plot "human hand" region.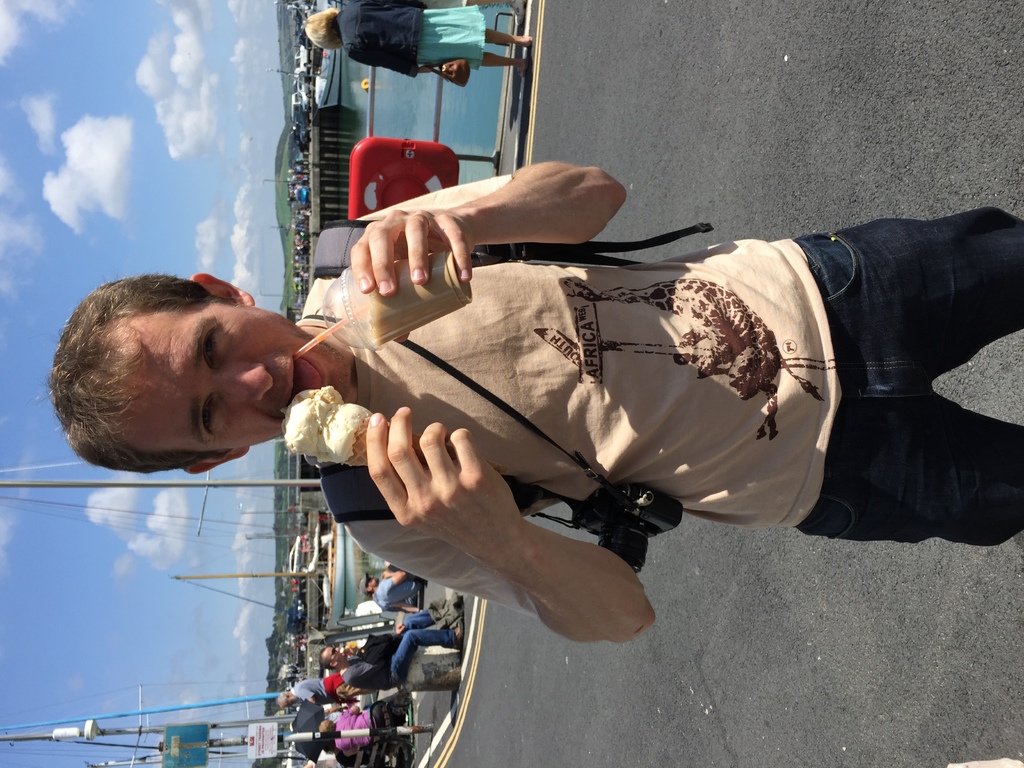
Plotted at left=419, top=64, right=436, bottom=74.
